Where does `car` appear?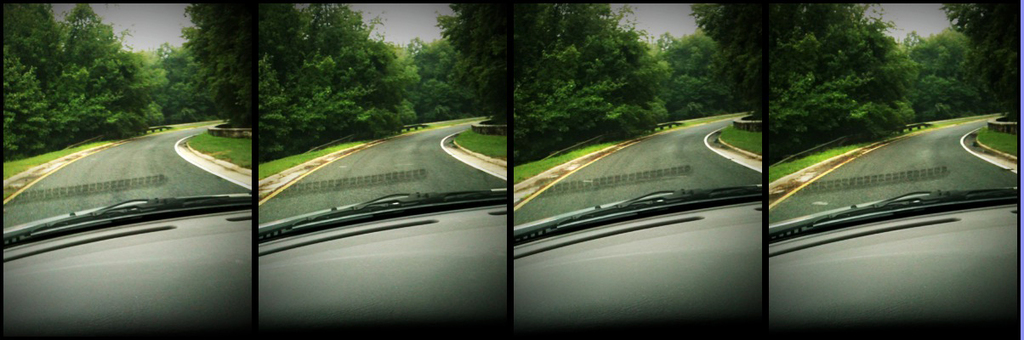
Appears at 768 2 1023 339.
